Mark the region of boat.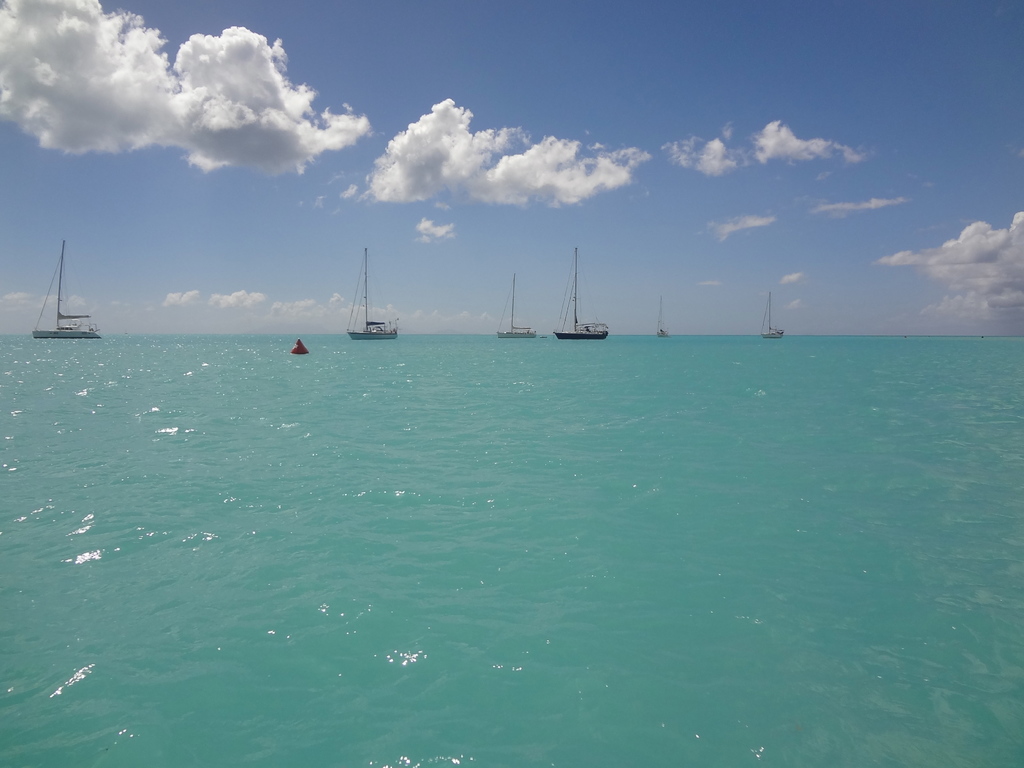
Region: <region>552, 238, 609, 338</region>.
